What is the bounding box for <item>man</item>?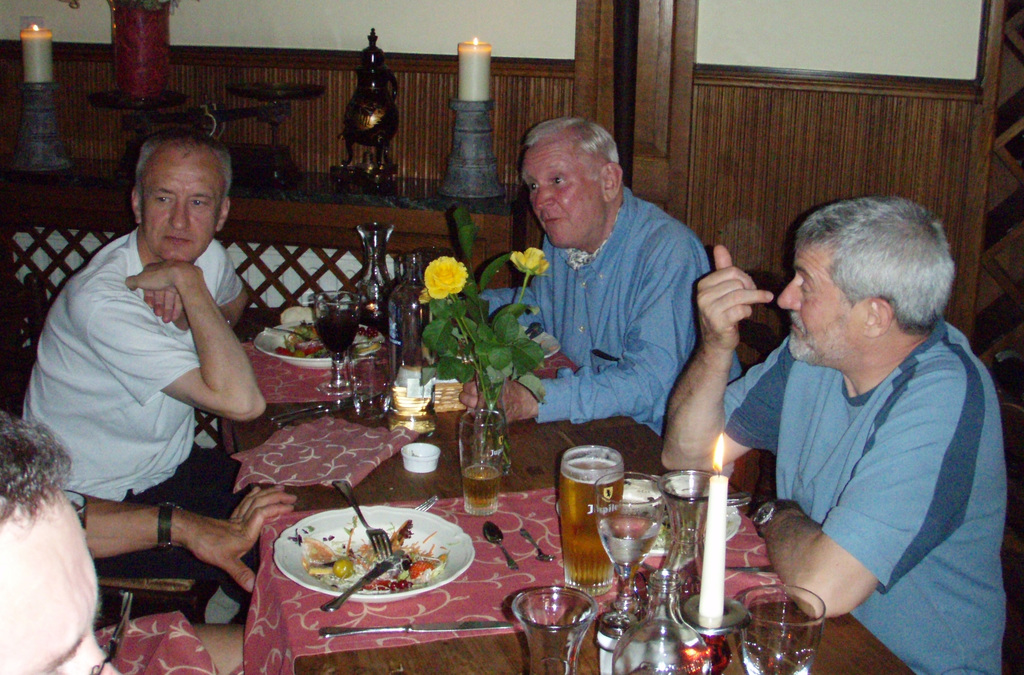
<bbox>696, 183, 1008, 644</bbox>.
